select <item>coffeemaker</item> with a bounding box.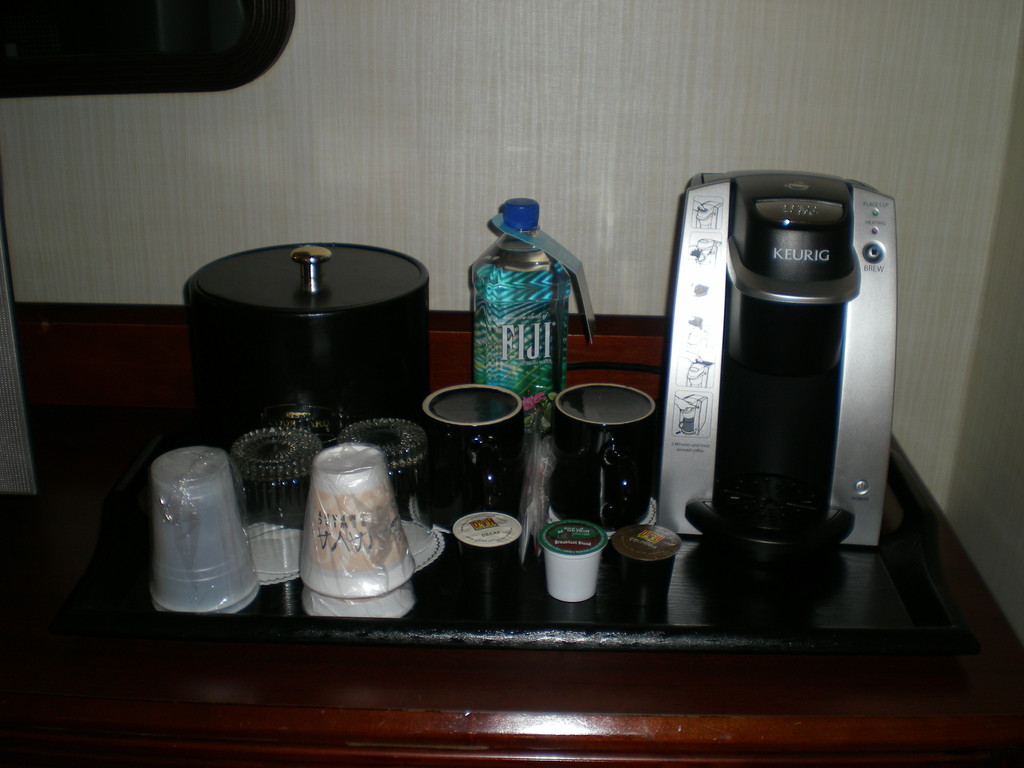
left=651, top=166, right=901, bottom=556.
